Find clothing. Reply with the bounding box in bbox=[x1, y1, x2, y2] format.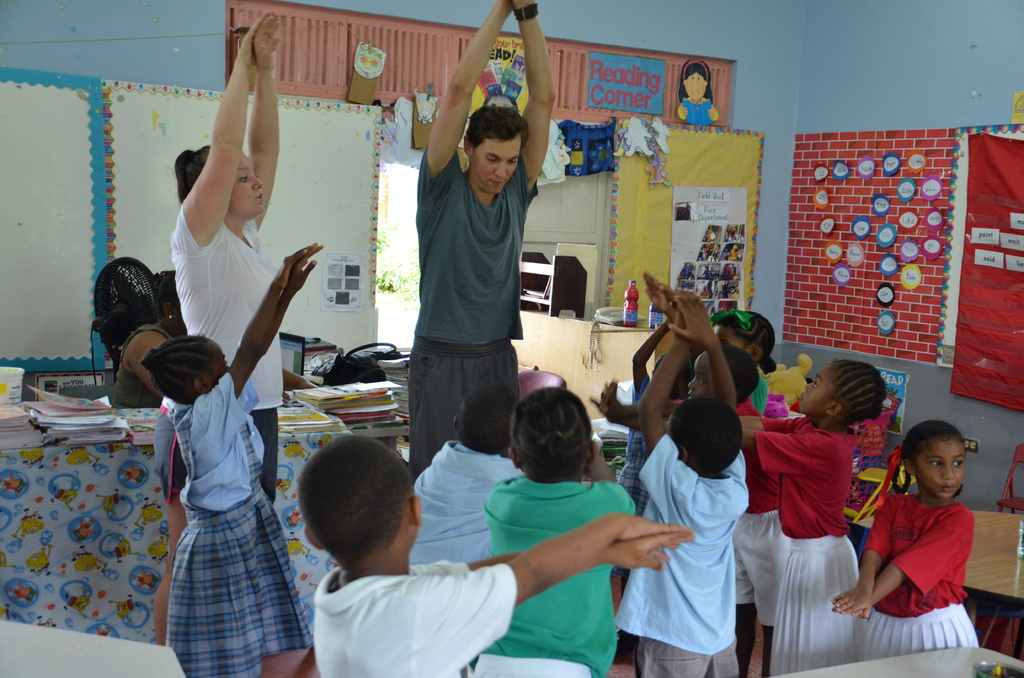
bbox=[414, 142, 525, 481].
